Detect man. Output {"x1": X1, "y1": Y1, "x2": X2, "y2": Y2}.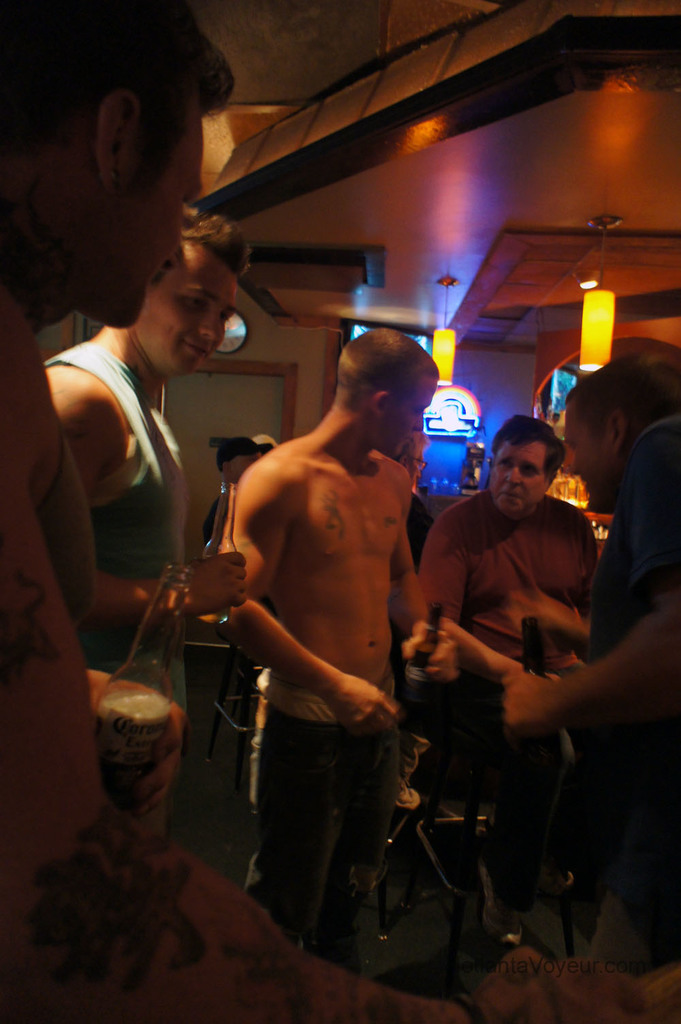
{"x1": 205, "y1": 302, "x2": 452, "y2": 971}.
